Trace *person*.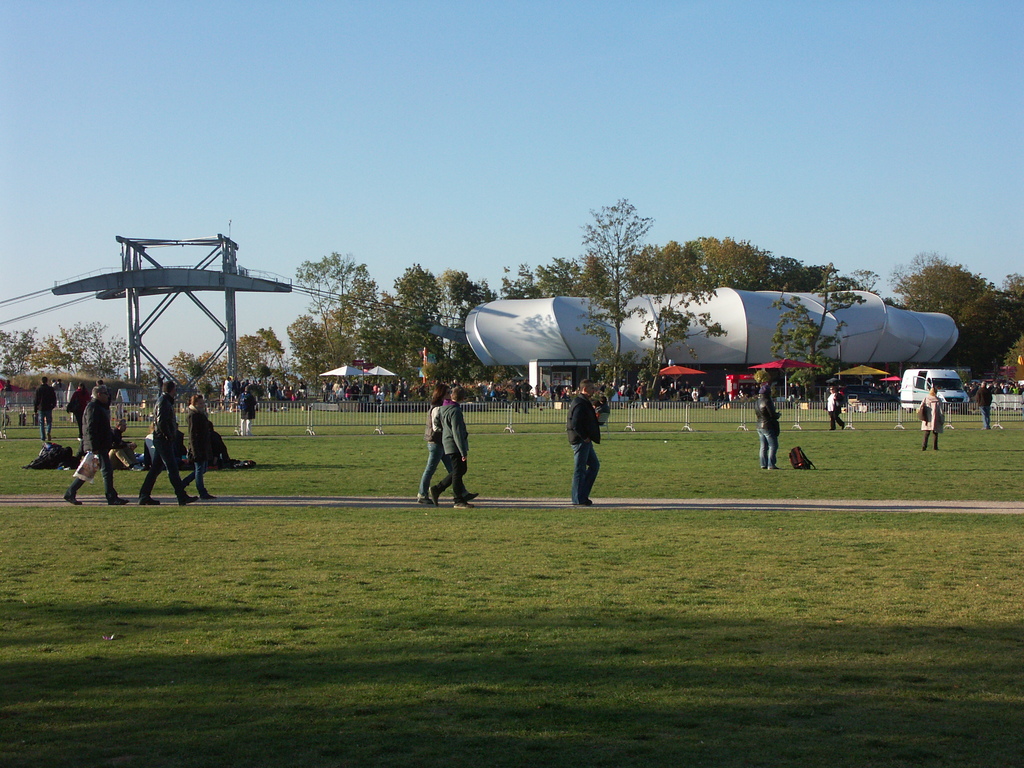
Traced to <bbox>916, 379, 943, 457</bbox>.
